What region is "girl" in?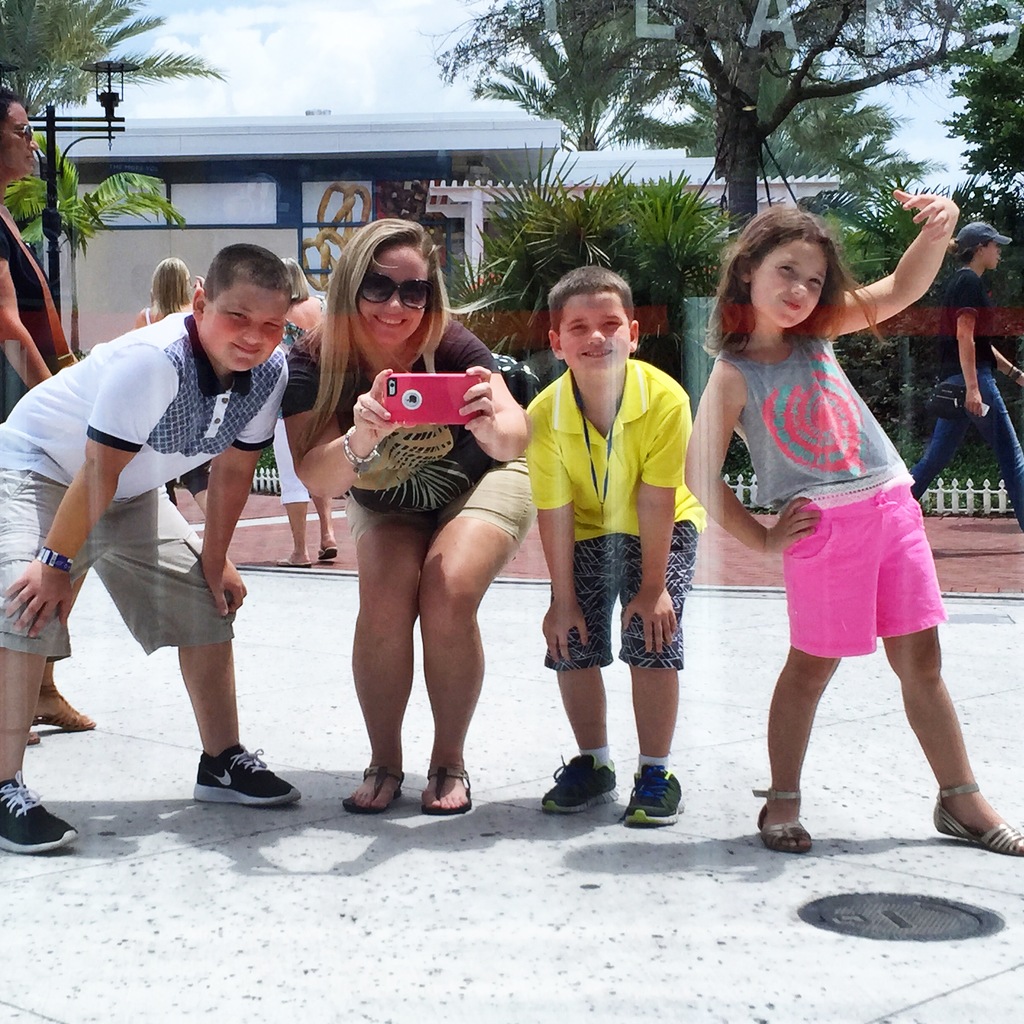
box(684, 186, 1023, 854).
